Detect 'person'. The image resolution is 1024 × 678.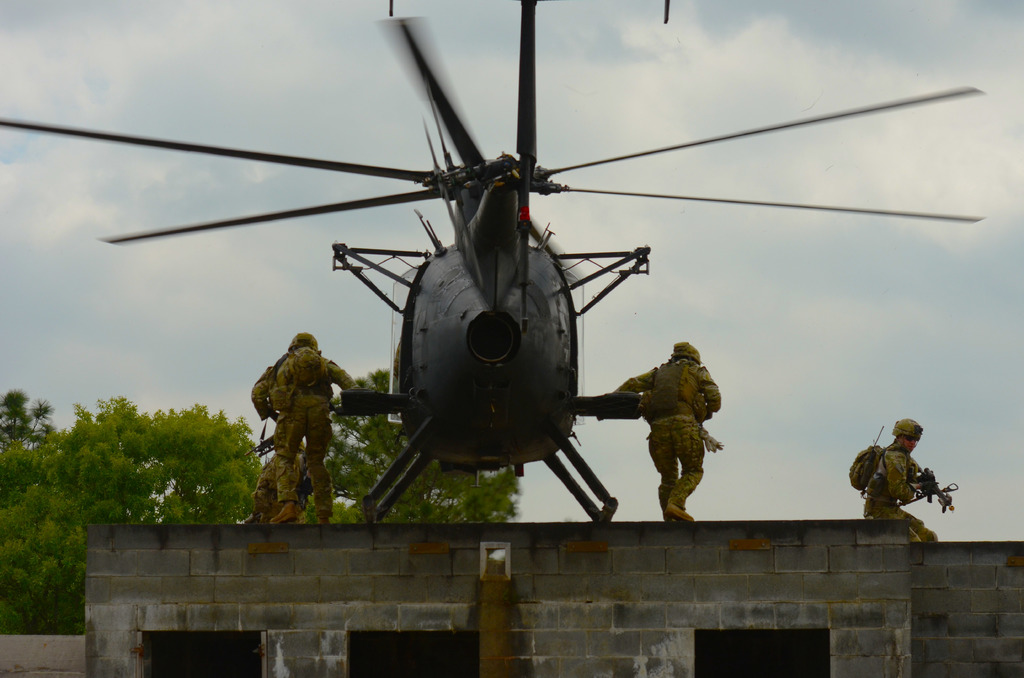
244, 434, 317, 528.
